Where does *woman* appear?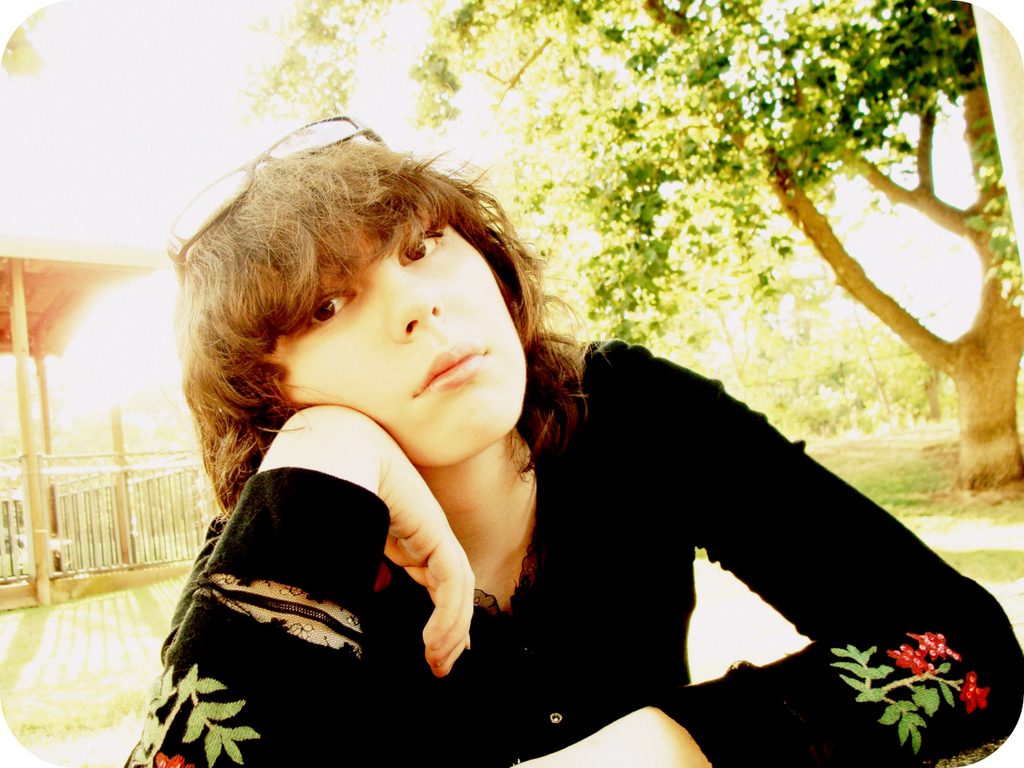
Appears at x1=133, y1=116, x2=953, y2=765.
